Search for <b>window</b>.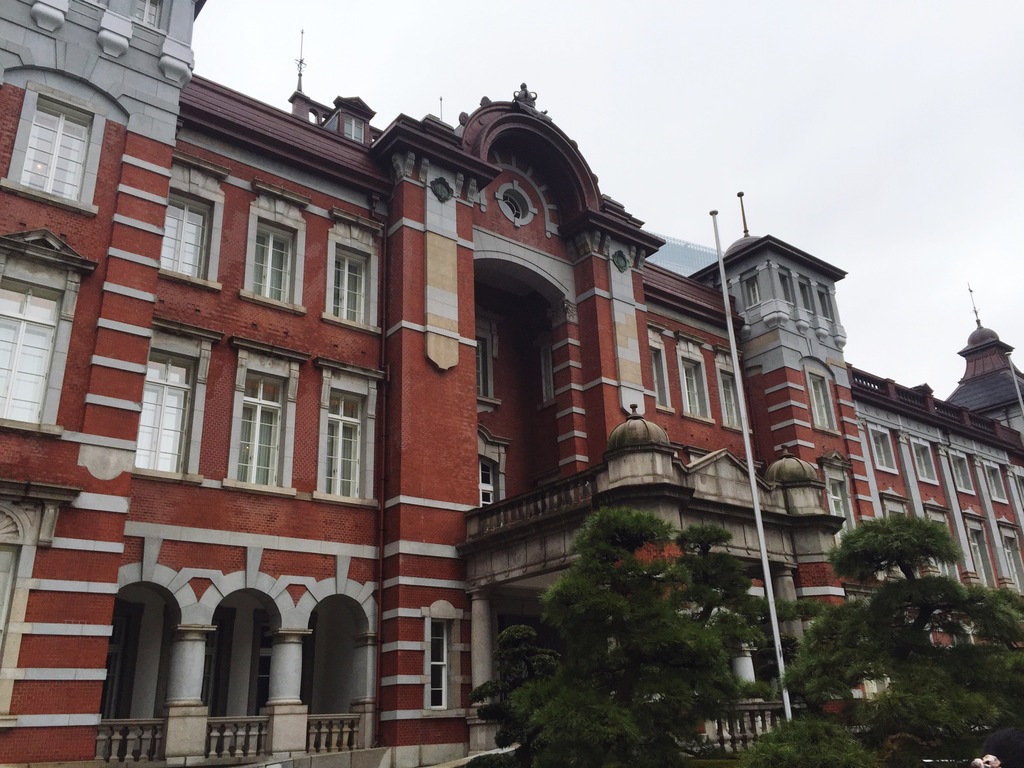
Found at crop(323, 207, 386, 333).
